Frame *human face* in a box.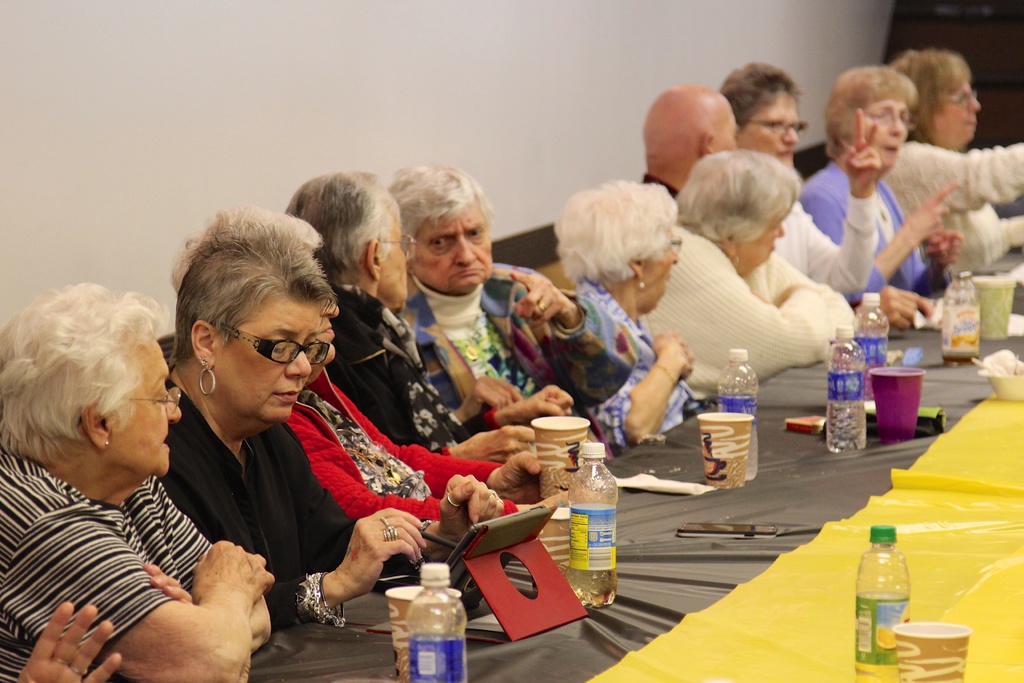
crop(710, 108, 741, 154).
